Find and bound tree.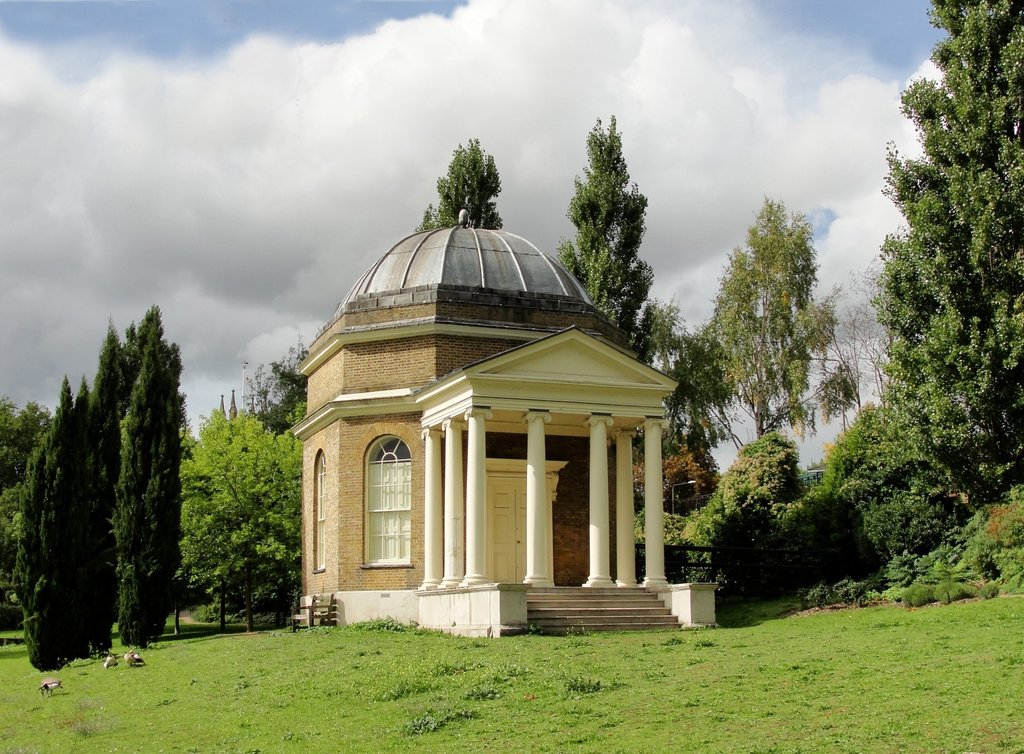
Bound: pyautogui.locateOnScreen(635, 292, 728, 466).
